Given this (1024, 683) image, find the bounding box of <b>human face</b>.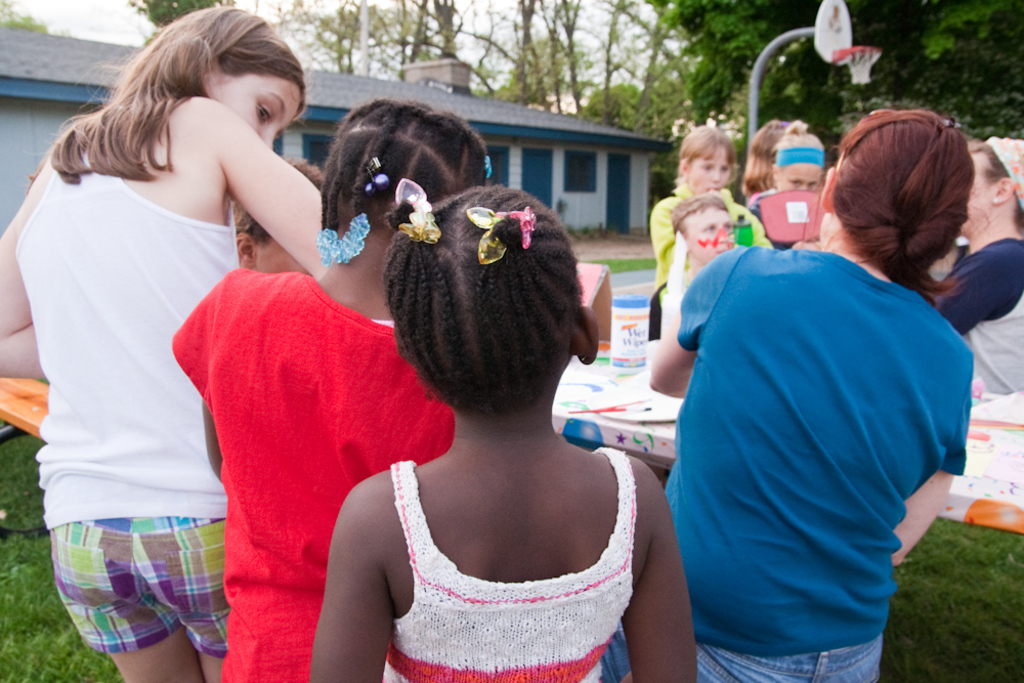
<region>226, 70, 295, 150</region>.
